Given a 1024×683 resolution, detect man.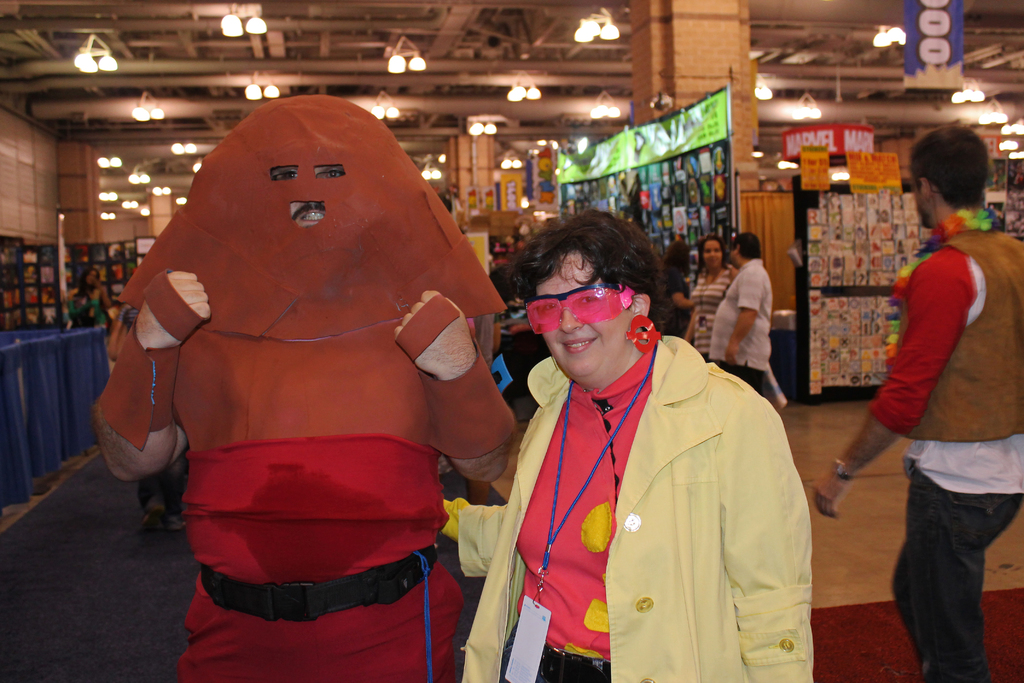
locate(851, 128, 1023, 682).
